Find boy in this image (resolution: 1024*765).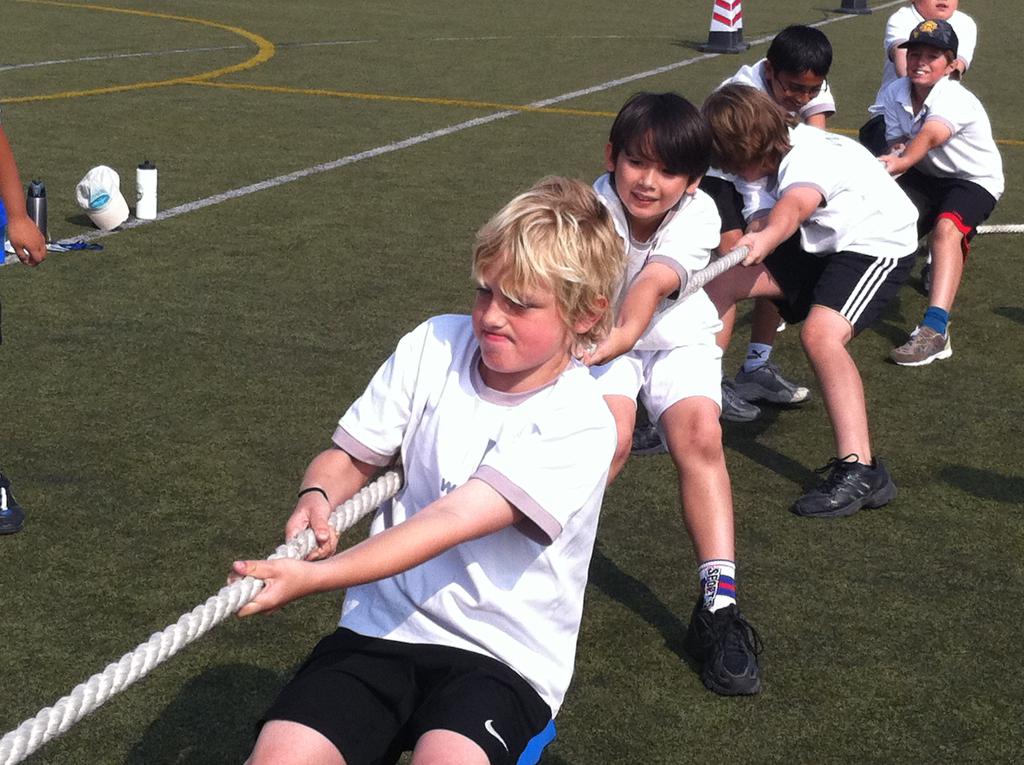
721/27/835/423.
